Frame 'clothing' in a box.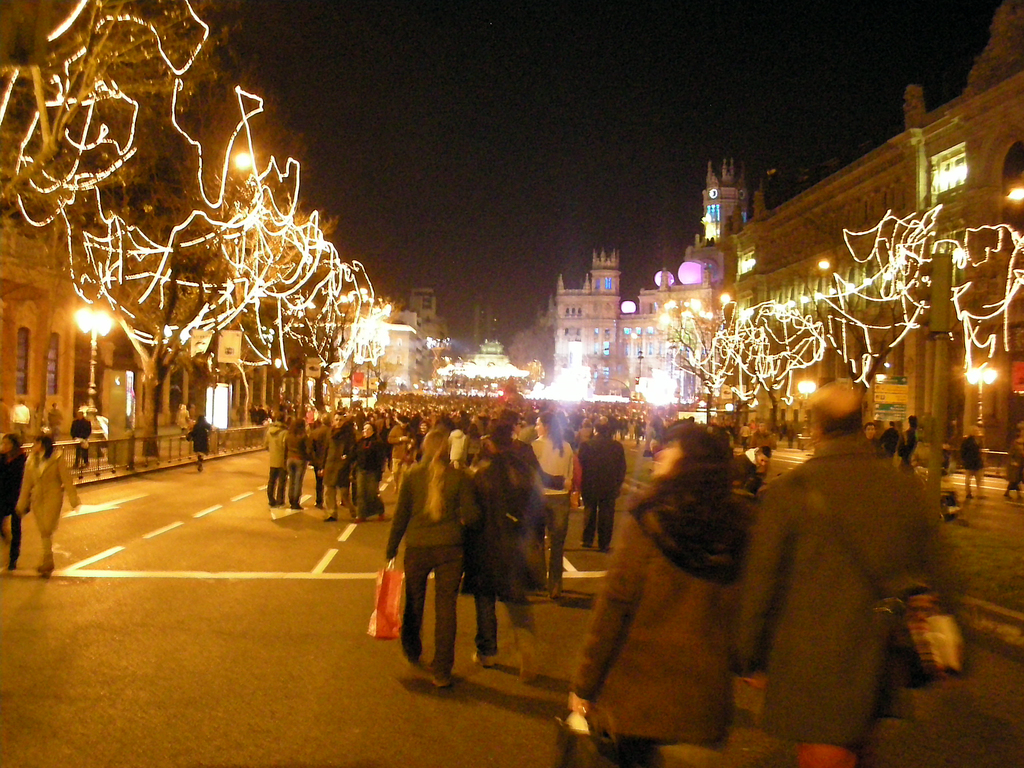
x1=0 y1=404 x2=8 y2=436.
